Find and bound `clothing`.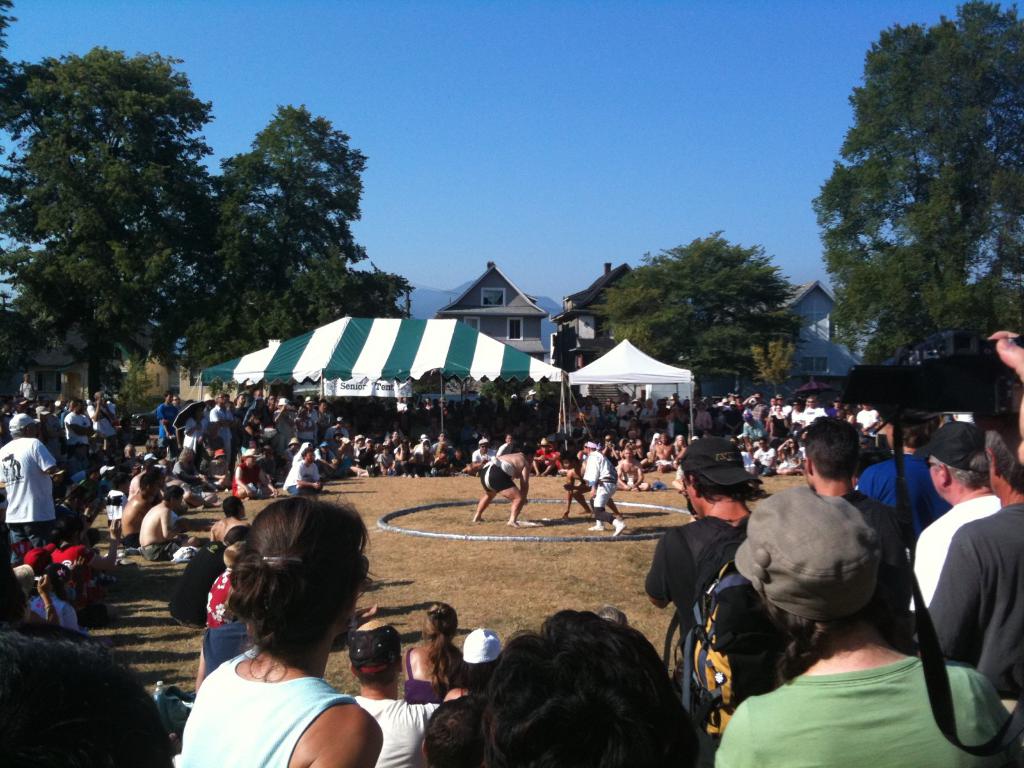
Bound: bbox=[646, 514, 746, 712].
